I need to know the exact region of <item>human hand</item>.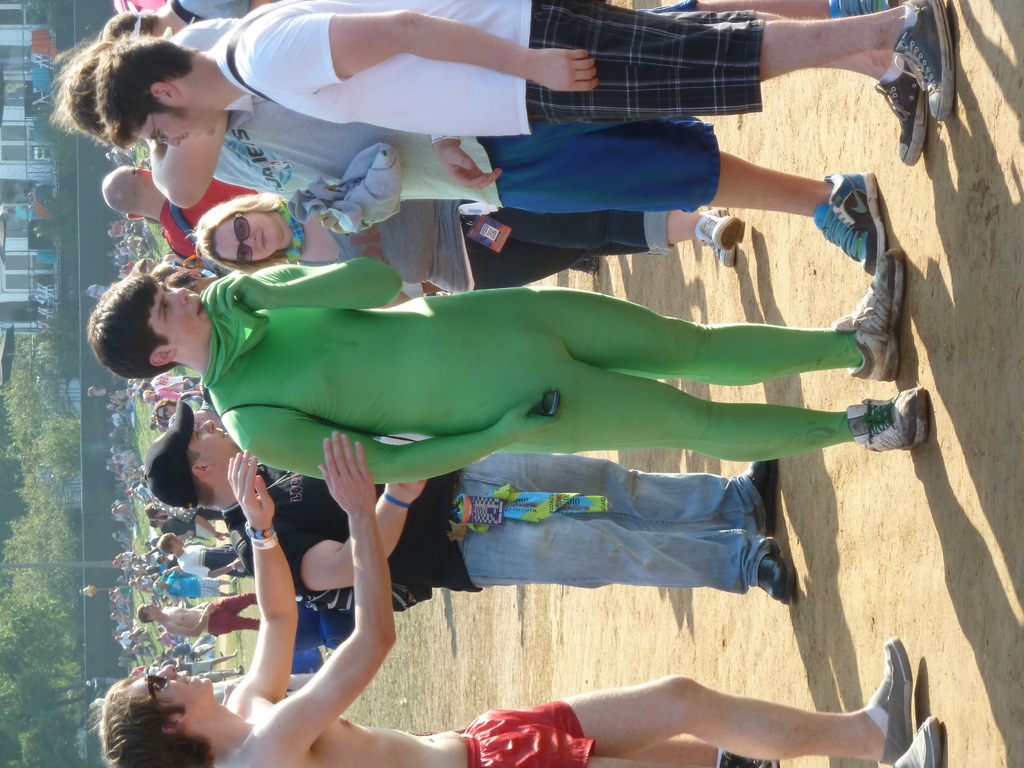
Region: left=312, top=184, right=353, bottom=236.
